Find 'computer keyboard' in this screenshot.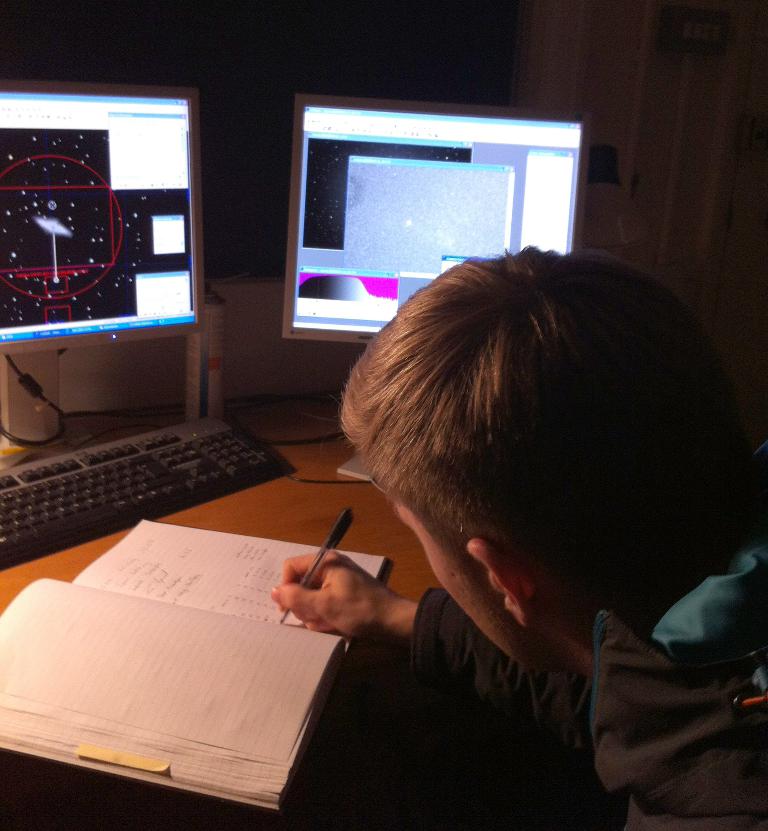
The bounding box for 'computer keyboard' is [left=0, top=415, right=298, bottom=571].
